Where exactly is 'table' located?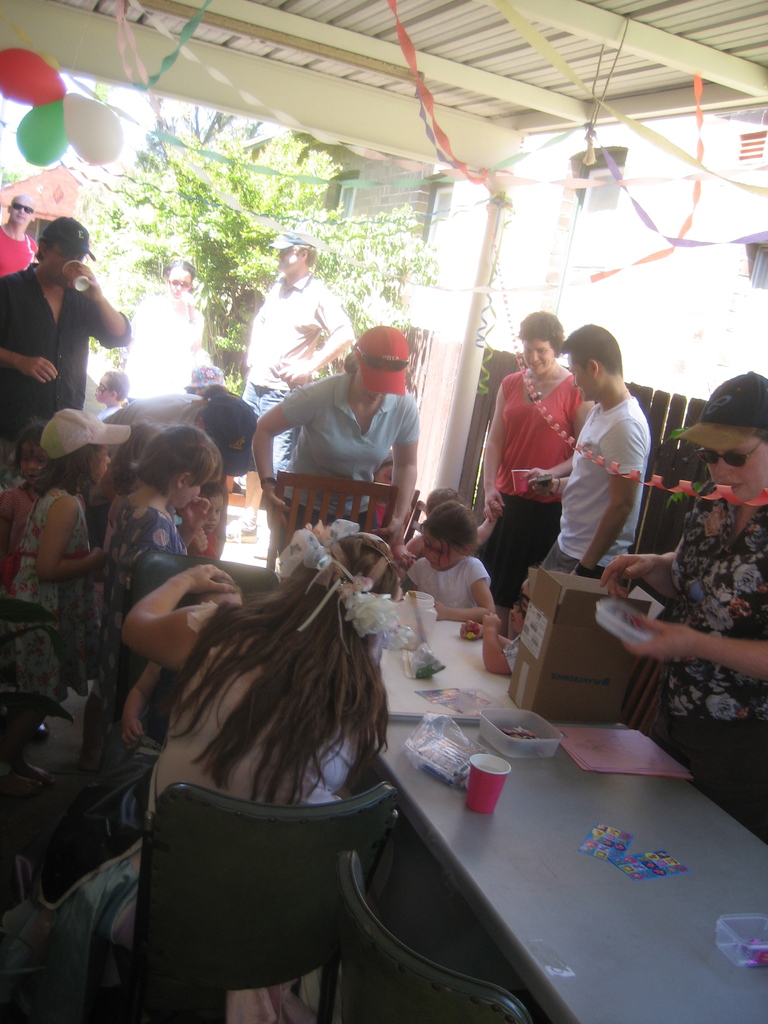
Its bounding box is 366:714:767:1023.
